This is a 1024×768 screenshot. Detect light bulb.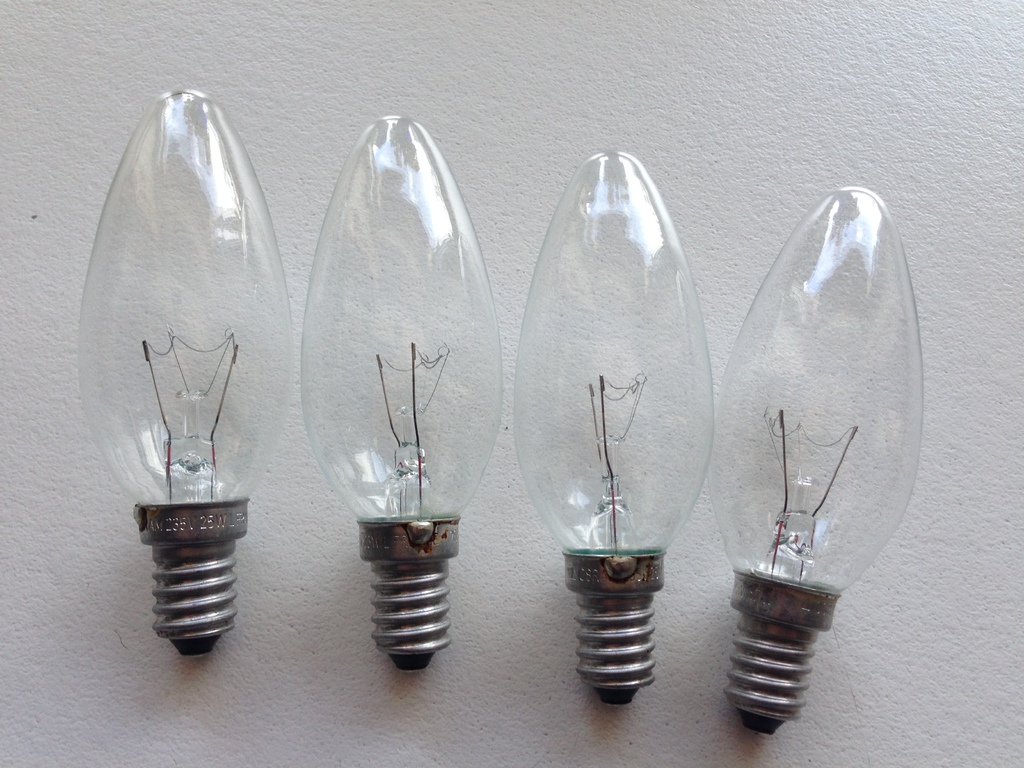
select_region(705, 182, 927, 734).
